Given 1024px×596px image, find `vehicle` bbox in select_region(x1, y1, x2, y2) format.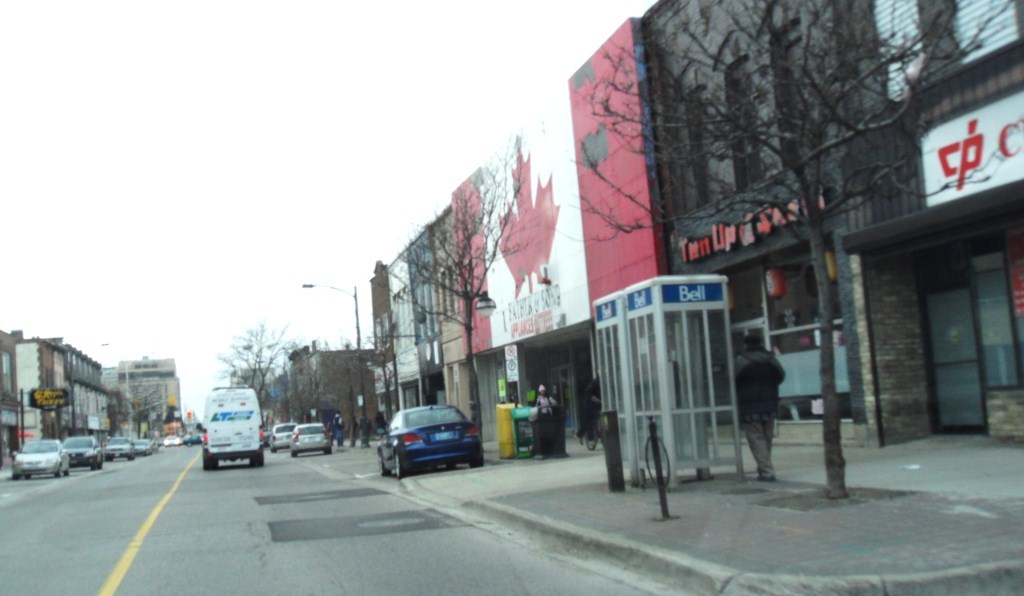
select_region(269, 417, 296, 454).
